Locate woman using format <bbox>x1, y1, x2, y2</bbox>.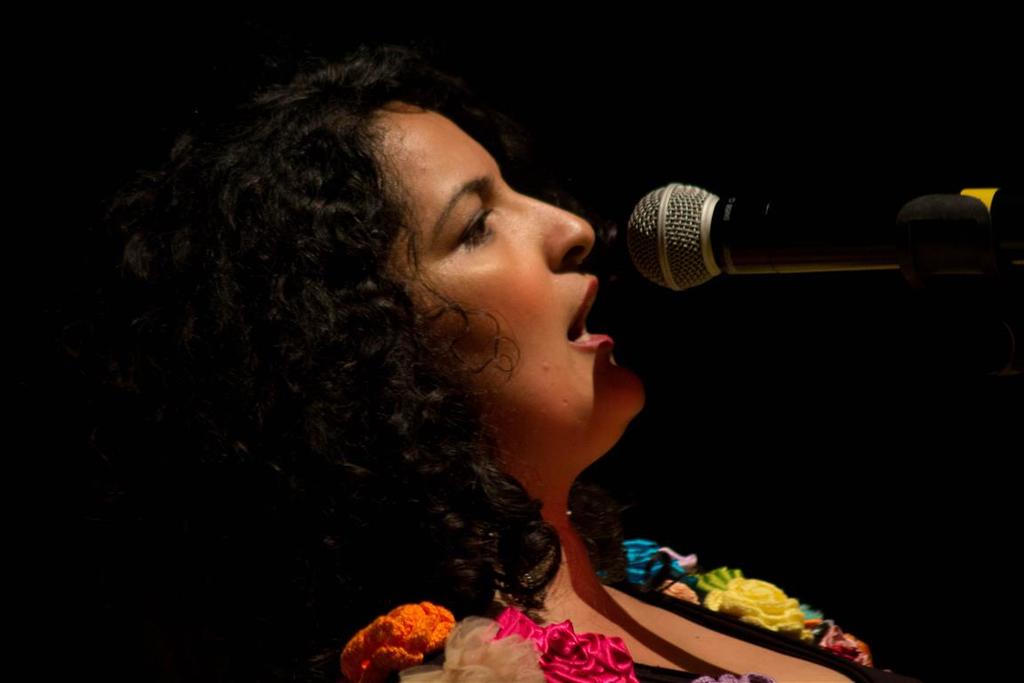
<bbox>92, 45, 815, 671</bbox>.
